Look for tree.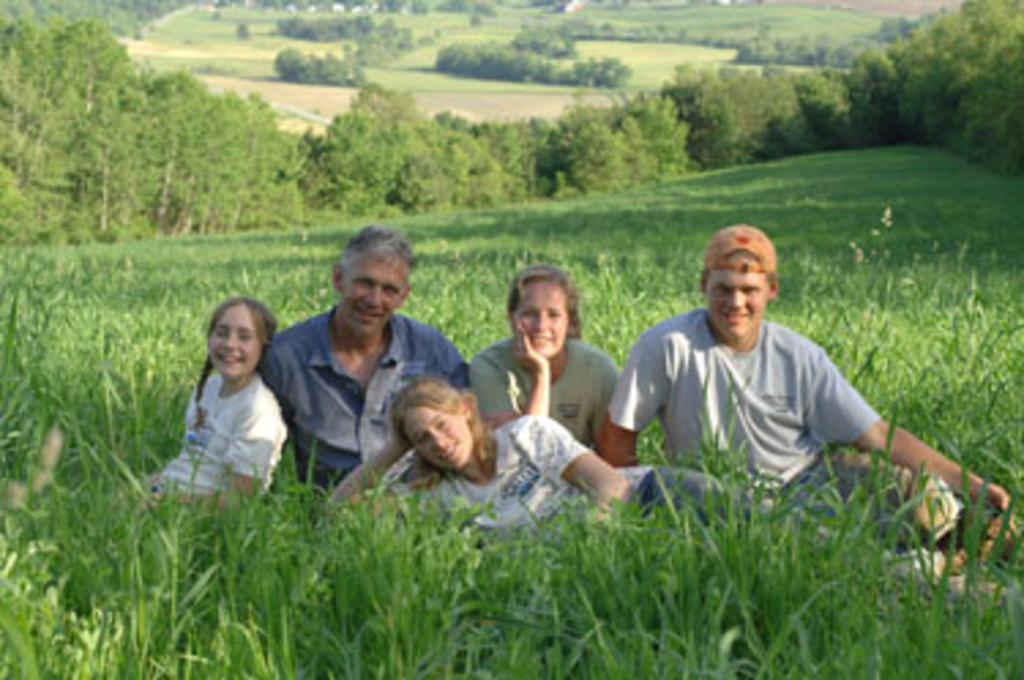
Found: select_region(563, 101, 639, 202).
